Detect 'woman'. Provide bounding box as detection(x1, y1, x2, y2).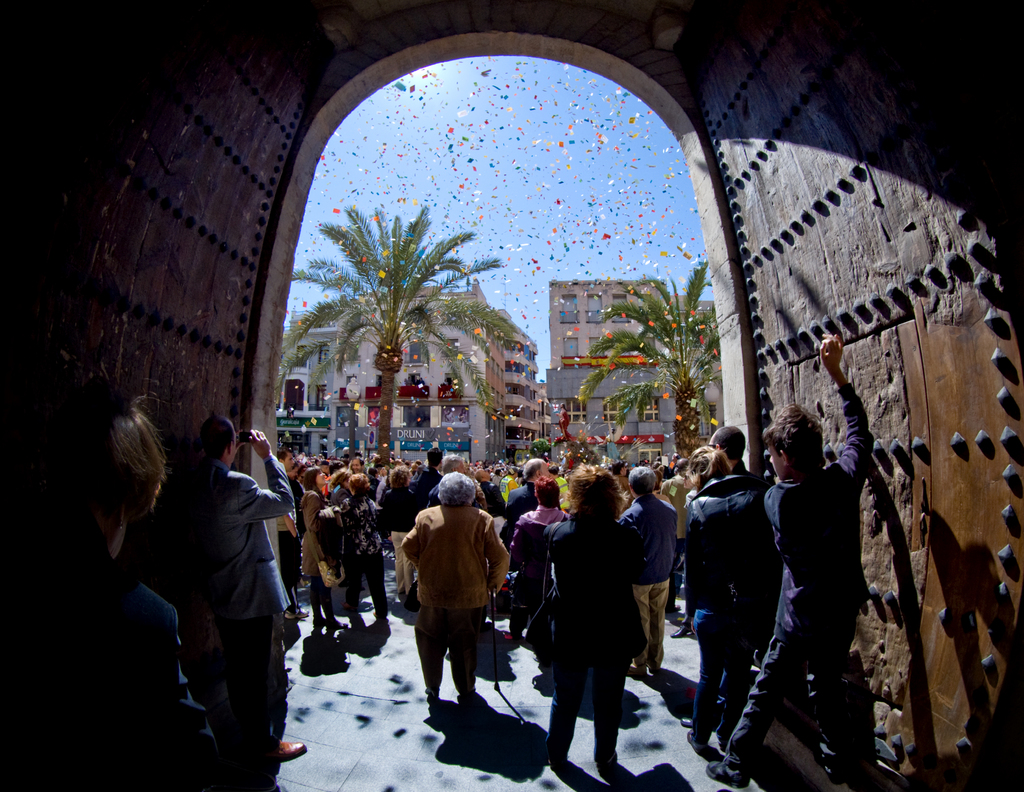
detection(298, 465, 343, 634).
